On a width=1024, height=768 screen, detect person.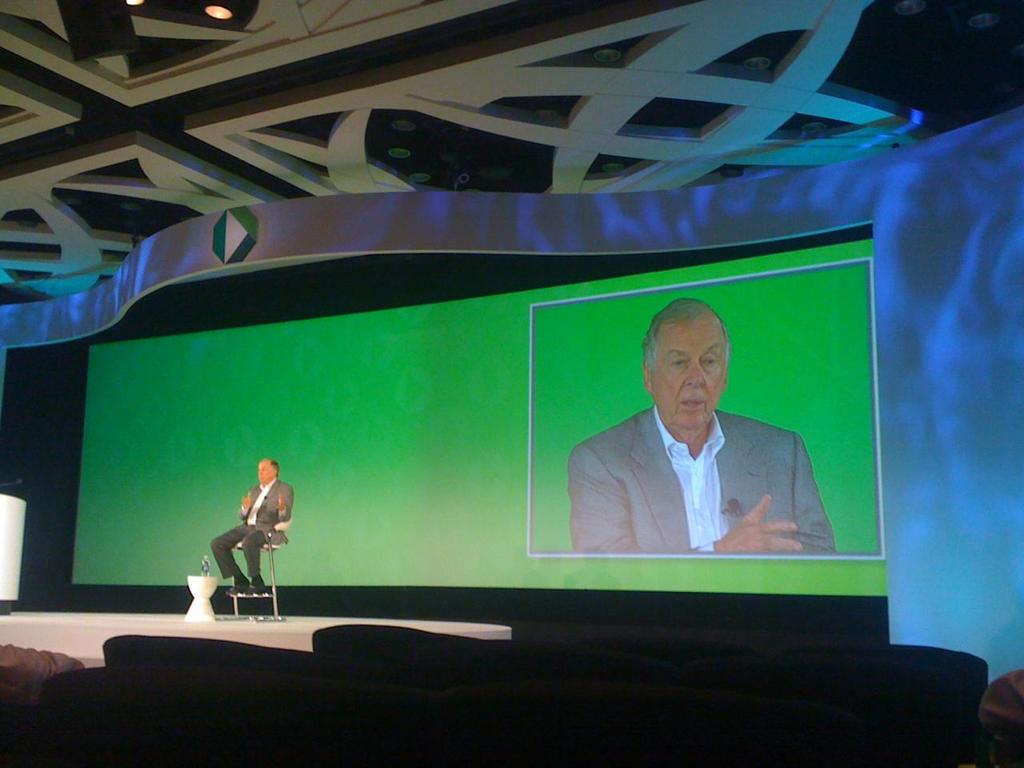
box=[562, 294, 837, 554].
